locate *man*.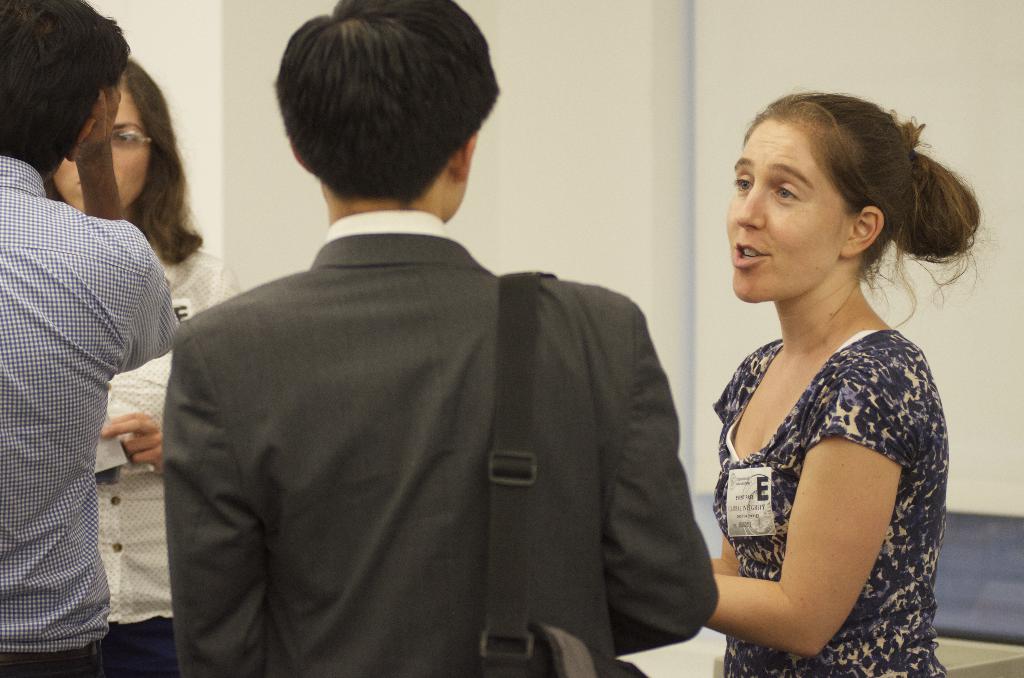
Bounding box: 0/0/180/677.
